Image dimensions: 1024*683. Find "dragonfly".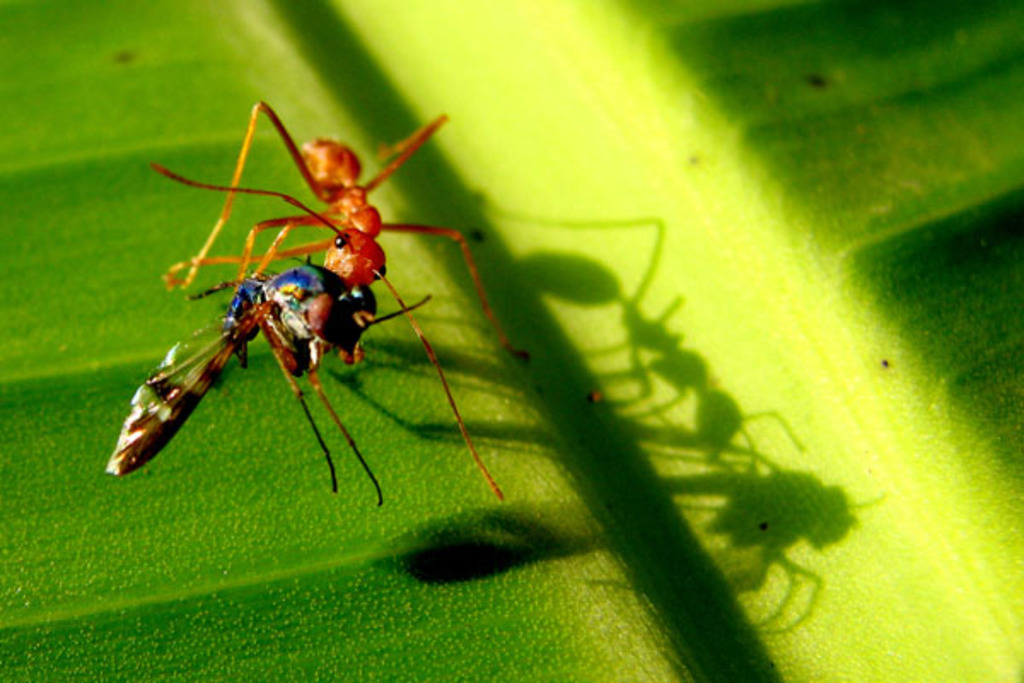
(x1=152, y1=96, x2=536, y2=499).
